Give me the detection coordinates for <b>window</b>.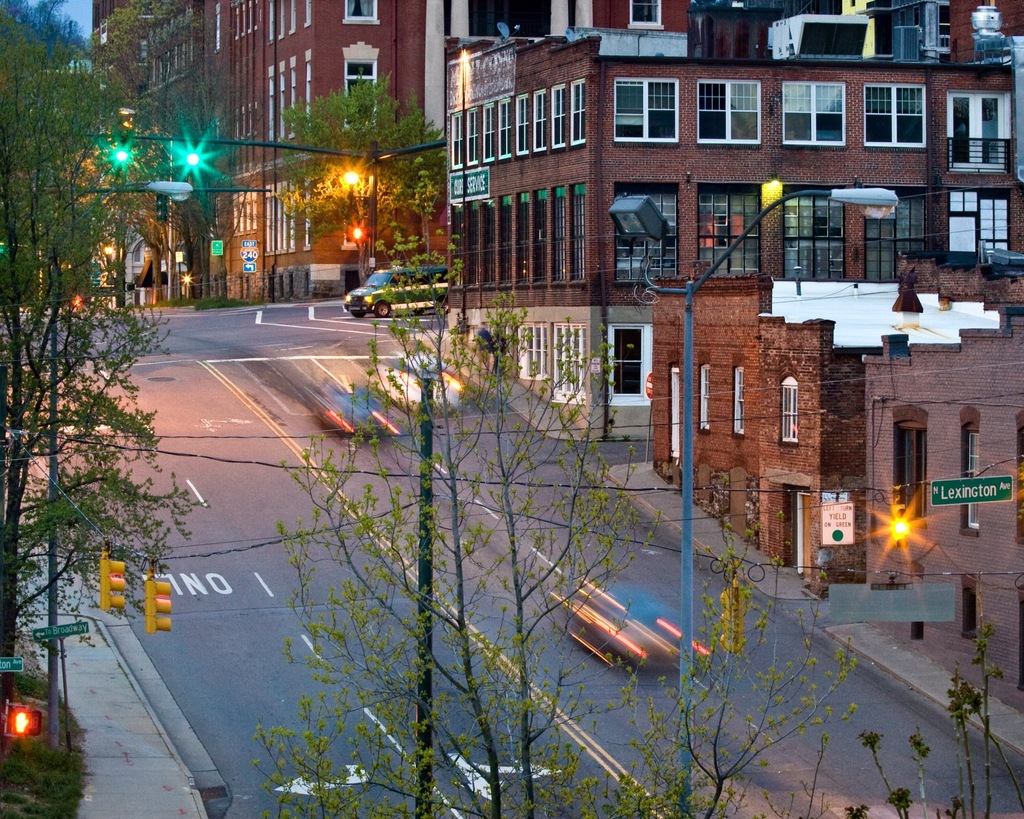
[962,575,976,645].
